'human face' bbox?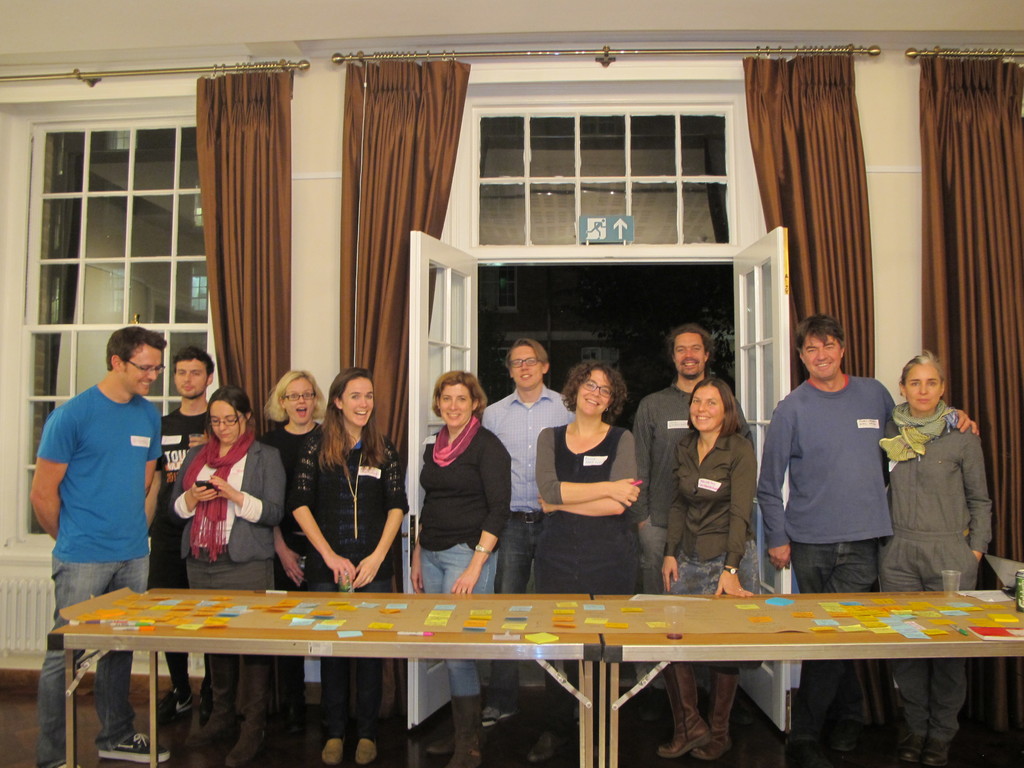
[left=509, top=345, right=541, bottom=388]
